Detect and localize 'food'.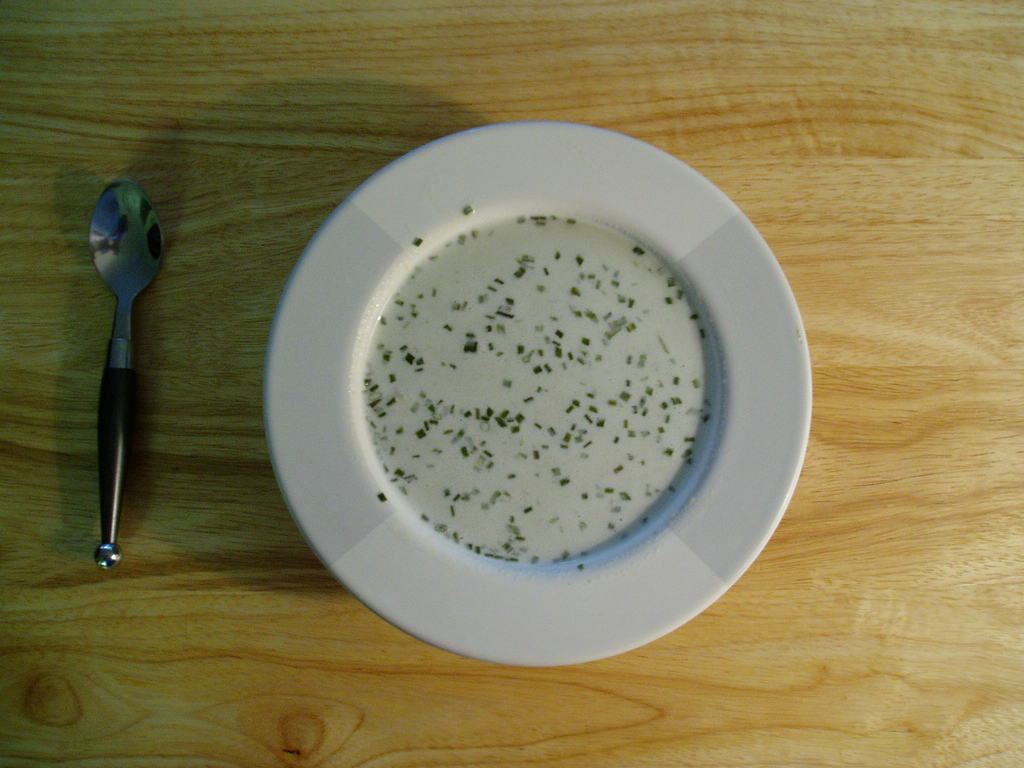
Localized at bbox=(358, 214, 713, 575).
